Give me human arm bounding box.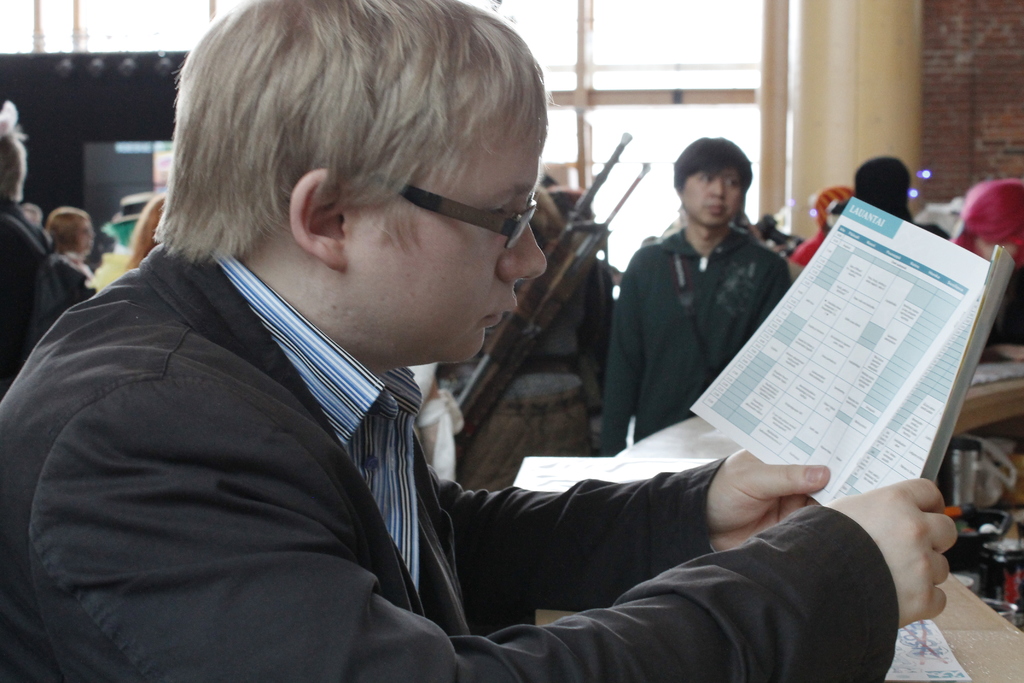
x1=762 y1=258 x2=791 y2=319.
